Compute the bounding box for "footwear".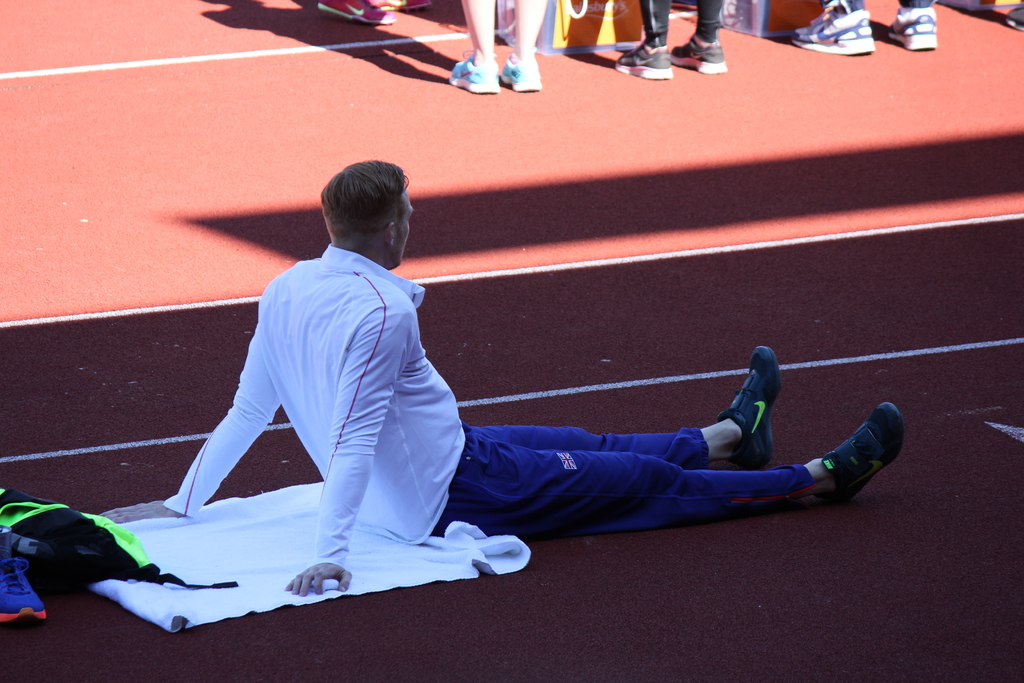
(815,399,906,507).
